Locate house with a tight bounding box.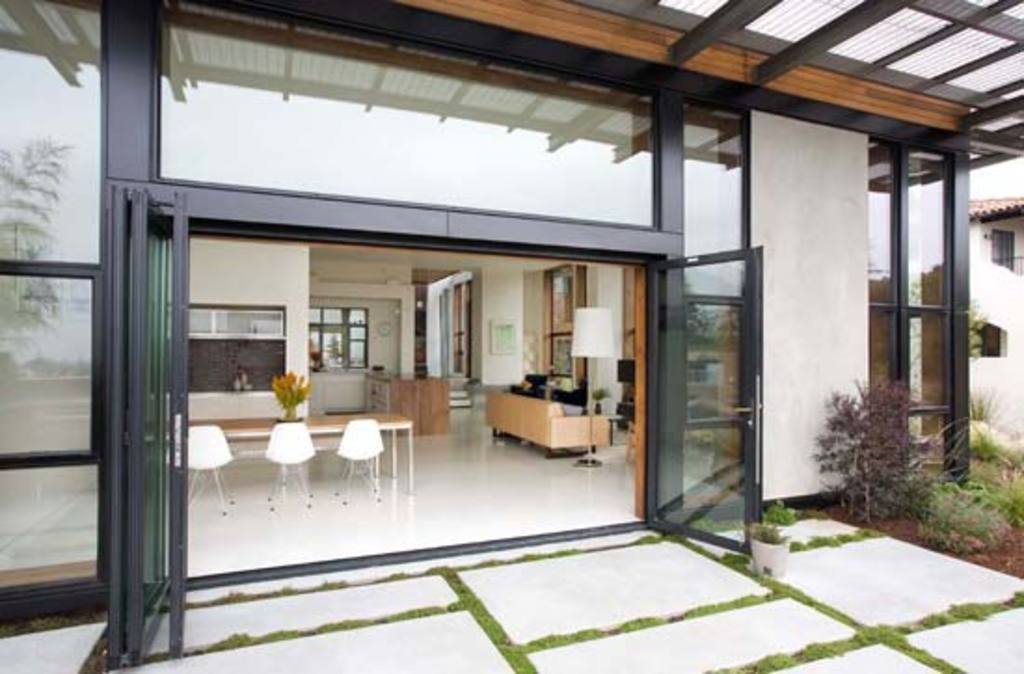
left=0, top=0, right=1022, bottom=672.
